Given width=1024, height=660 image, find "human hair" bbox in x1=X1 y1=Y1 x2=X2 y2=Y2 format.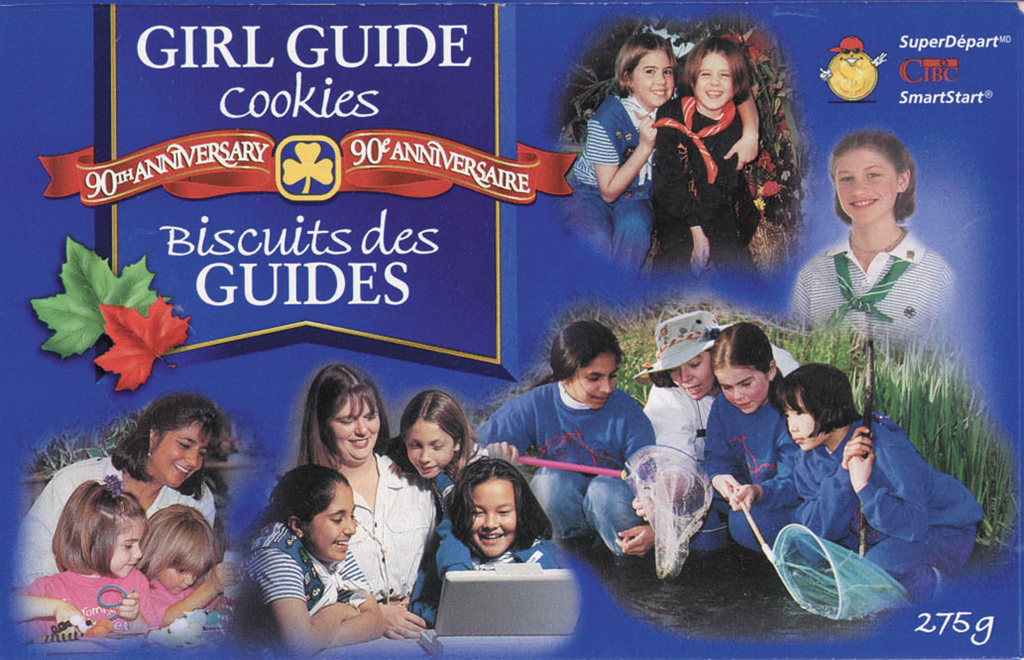
x1=51 y1=478 x2=147 y2=576.
